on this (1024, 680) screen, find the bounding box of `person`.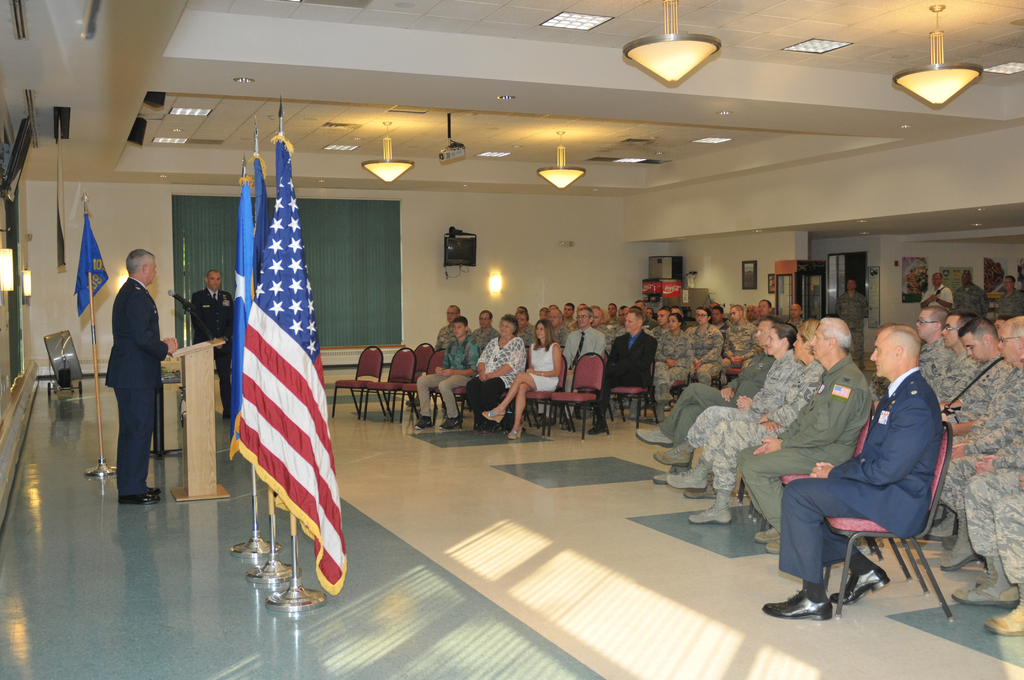
Bounding box: (413, 315, 481, 426).
